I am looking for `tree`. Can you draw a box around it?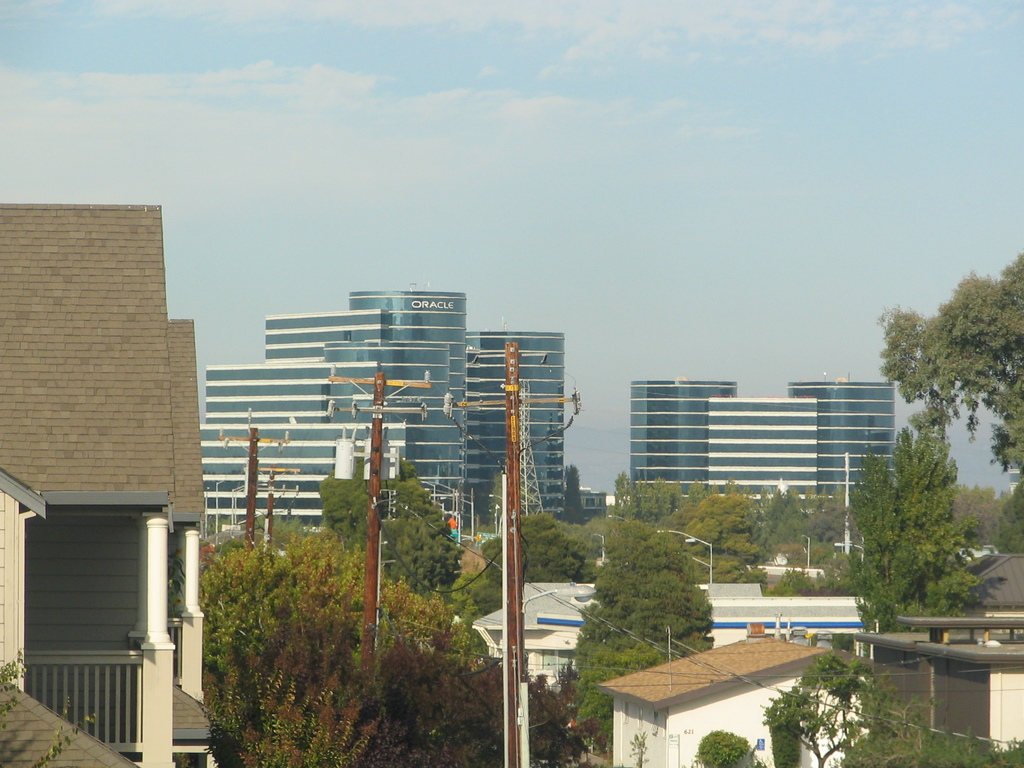
Sure, the bounding box is 172:512:592:767.
